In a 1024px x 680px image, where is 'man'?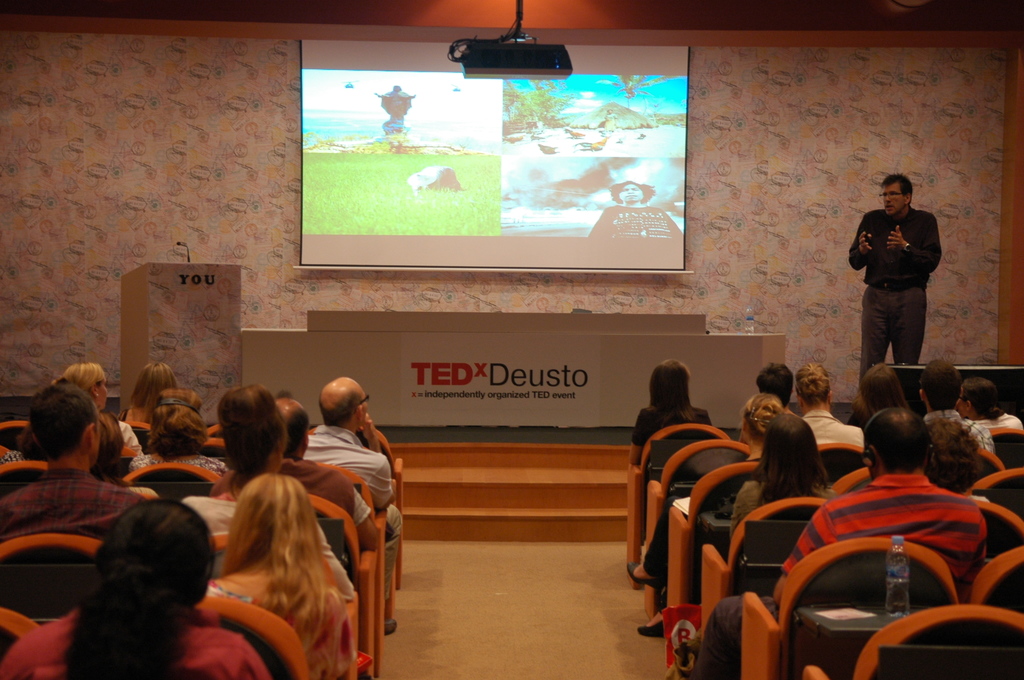
BBox(214, 398, 380, 551).
